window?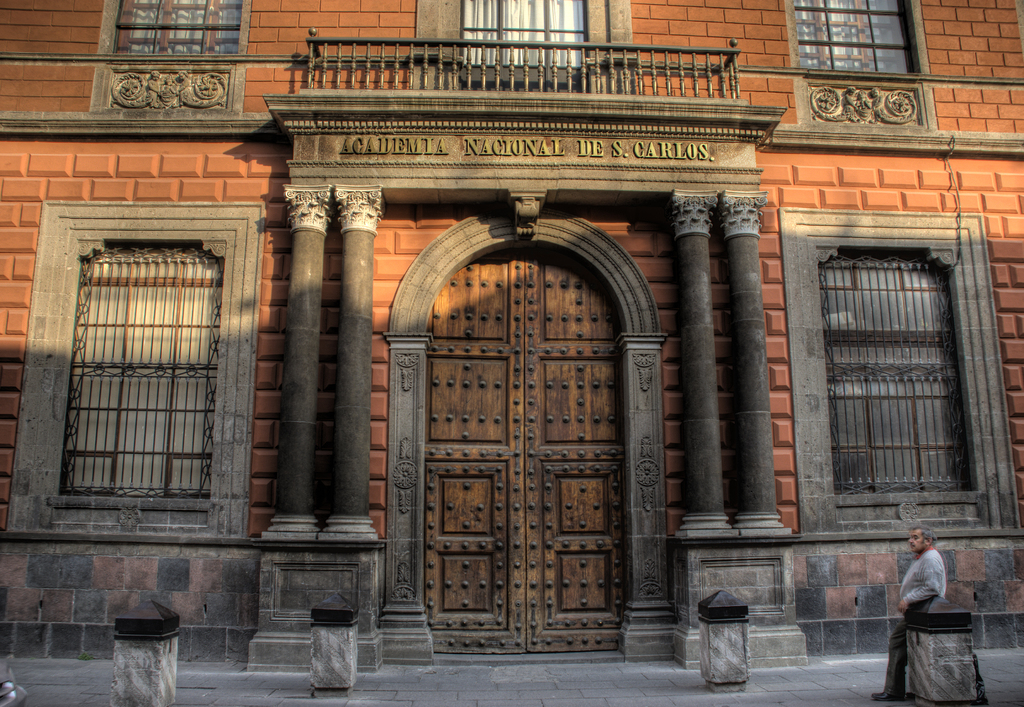
(819, 246, 977, 496)
